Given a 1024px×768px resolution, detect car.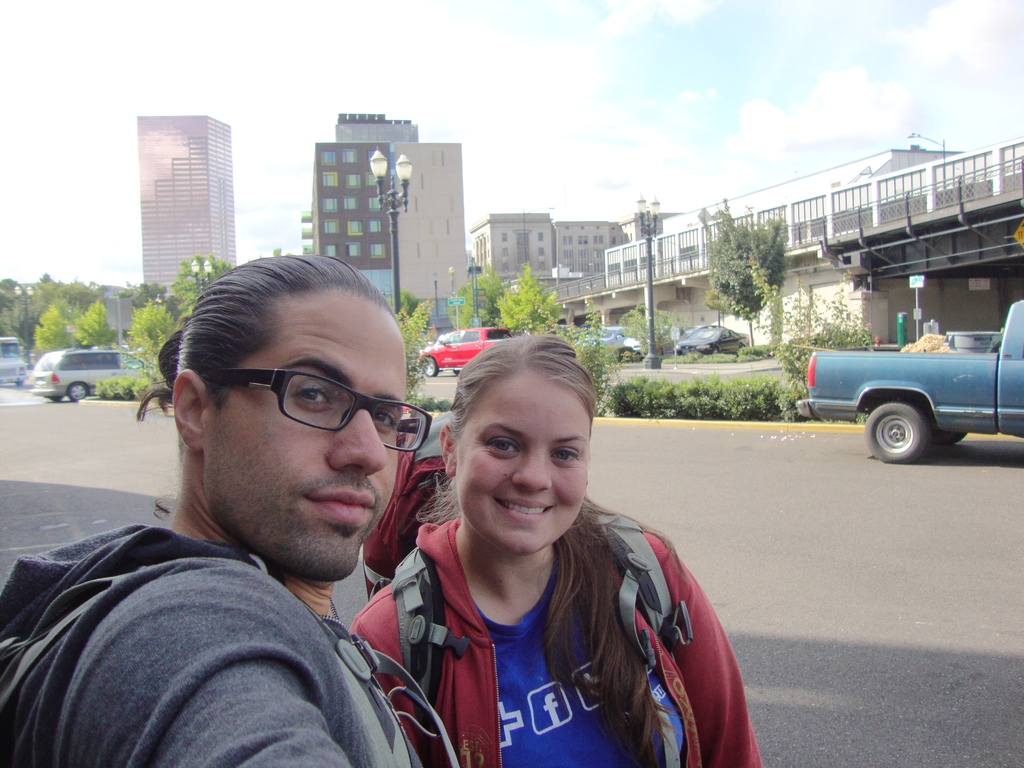
{"left": 31, "top": 348, "right": 159, "bottom": 404}.
